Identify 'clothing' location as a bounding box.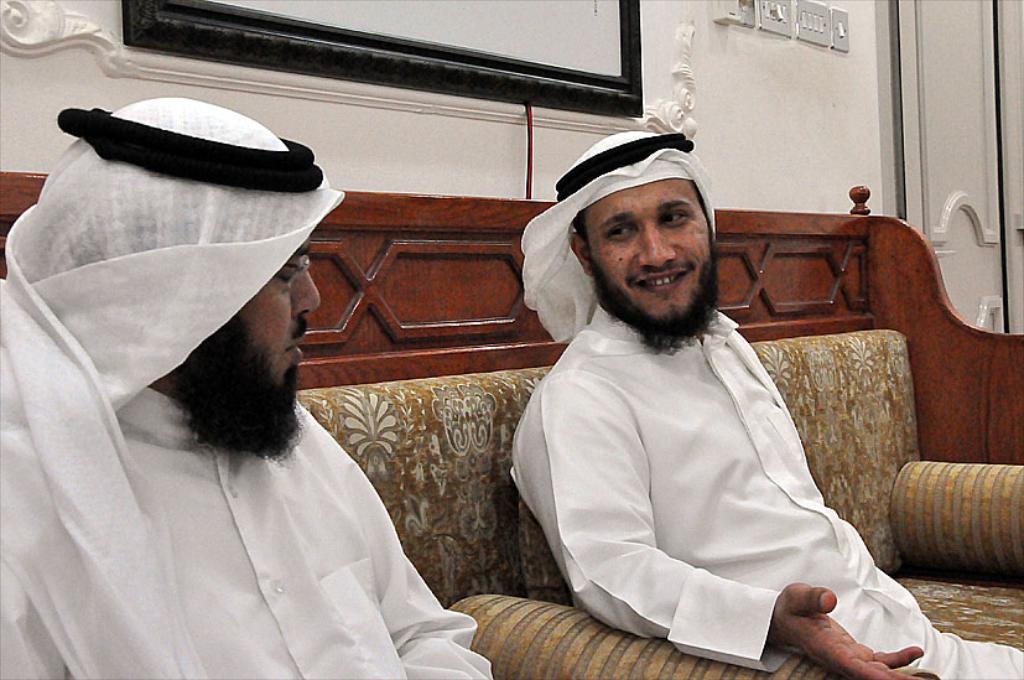
l=0, t=95, r=498, b=679.
